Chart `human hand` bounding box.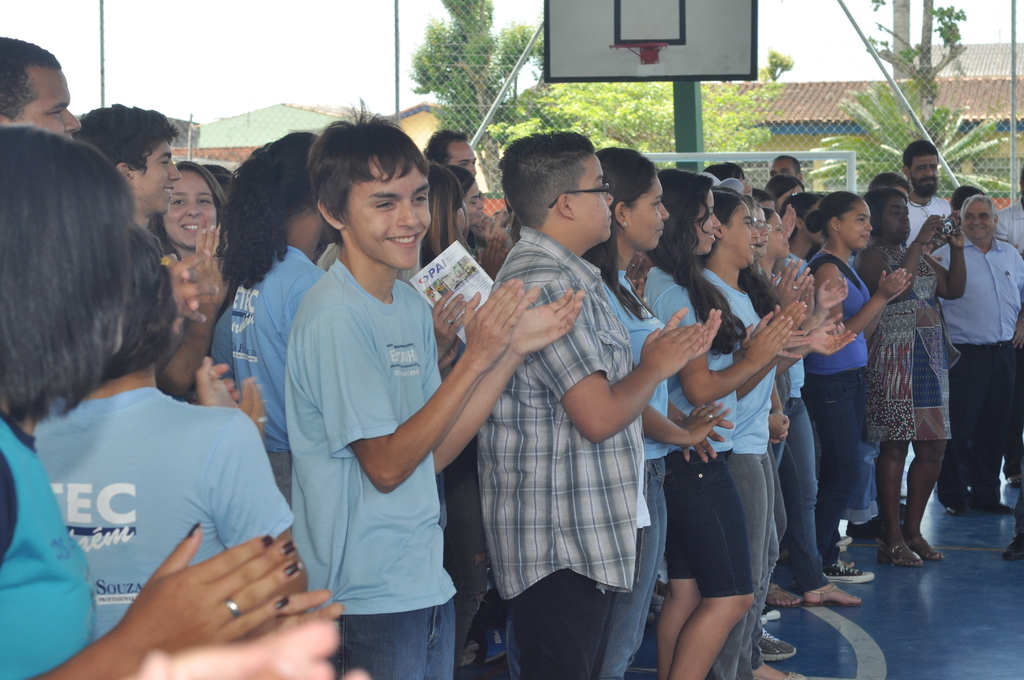
Charted: box=[437, 333, 461, 375].
